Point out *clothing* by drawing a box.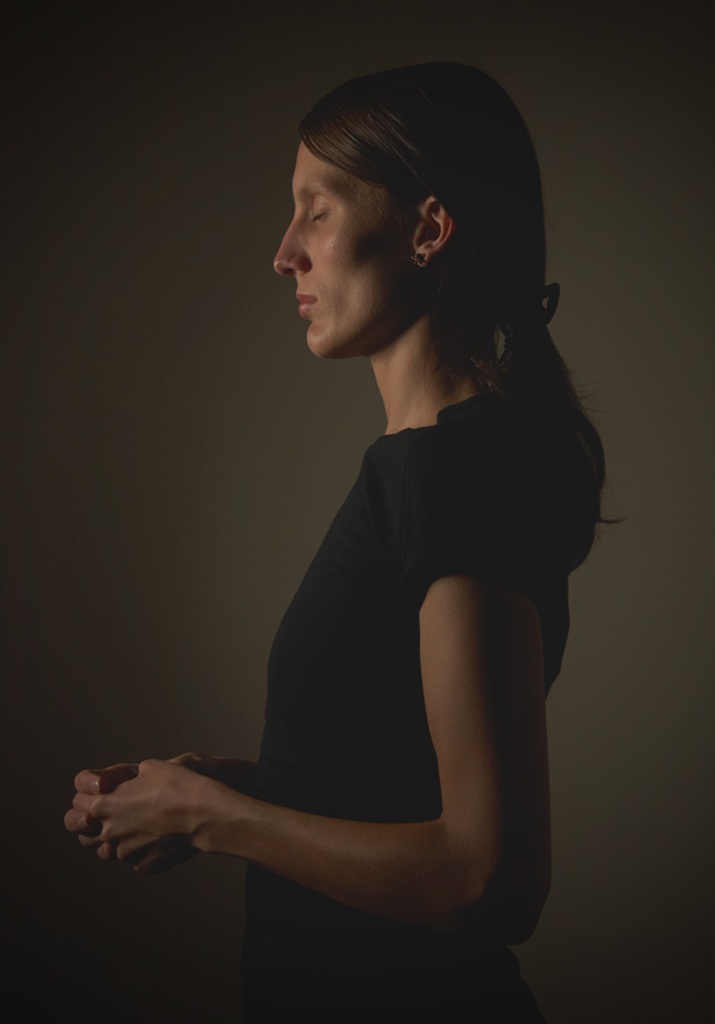
<region>206, 261, 599, 911</region>.
